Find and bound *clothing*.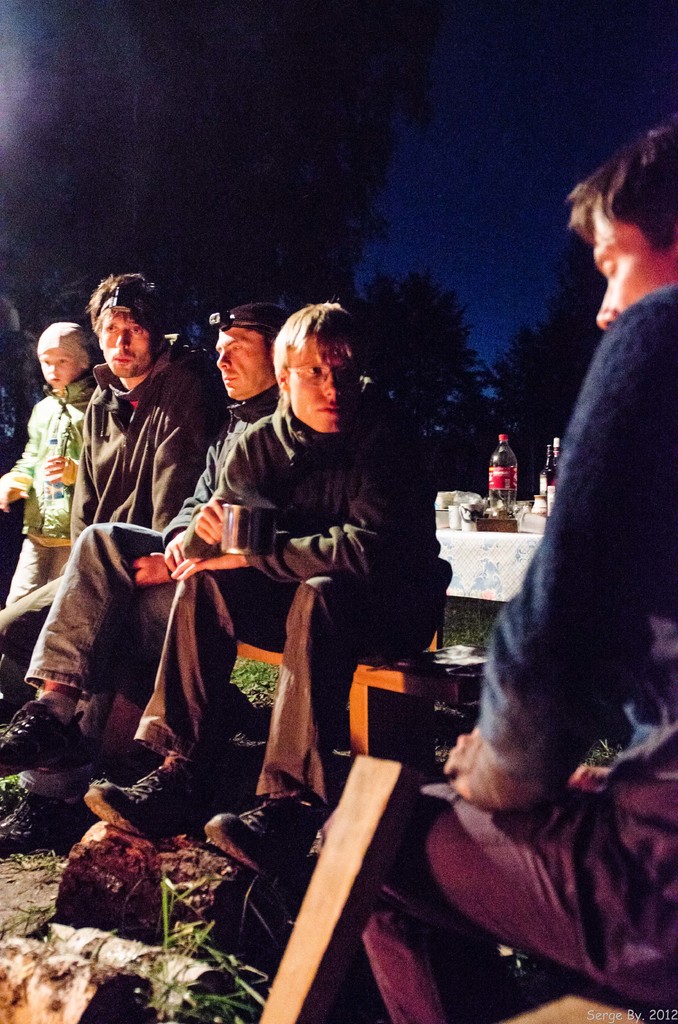
Bound: 151 379 456 803.
